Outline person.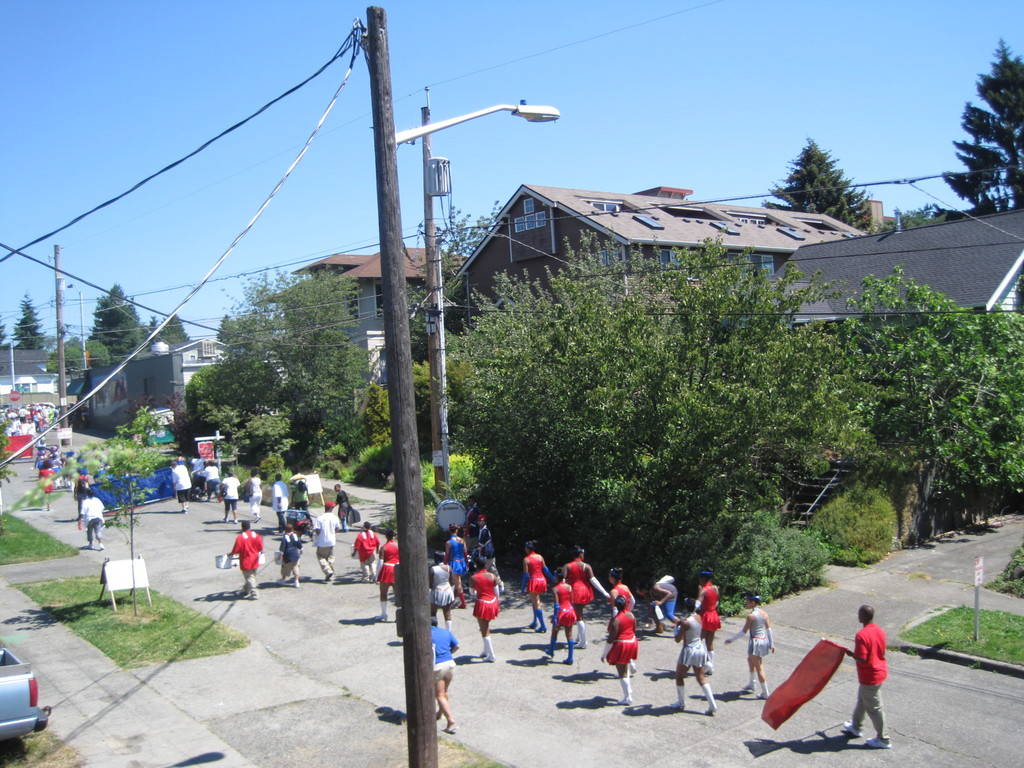
Outline: left=376, top=529, right=398, bottom=618.
